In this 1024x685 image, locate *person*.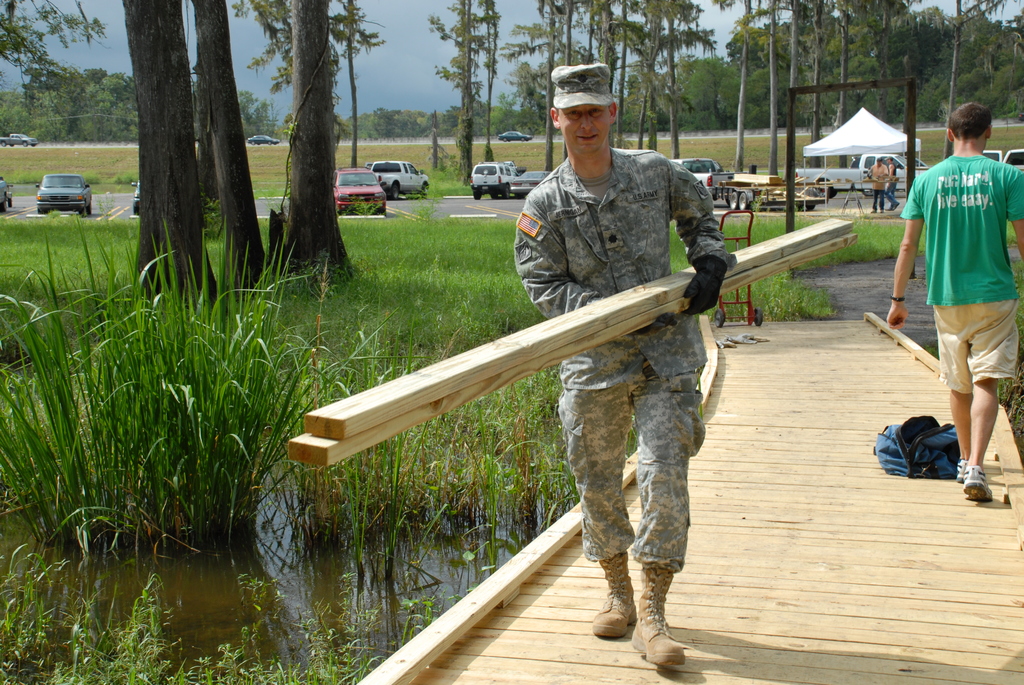
Bounding box: x1=495 y1=93 x2=742 y2=640.
